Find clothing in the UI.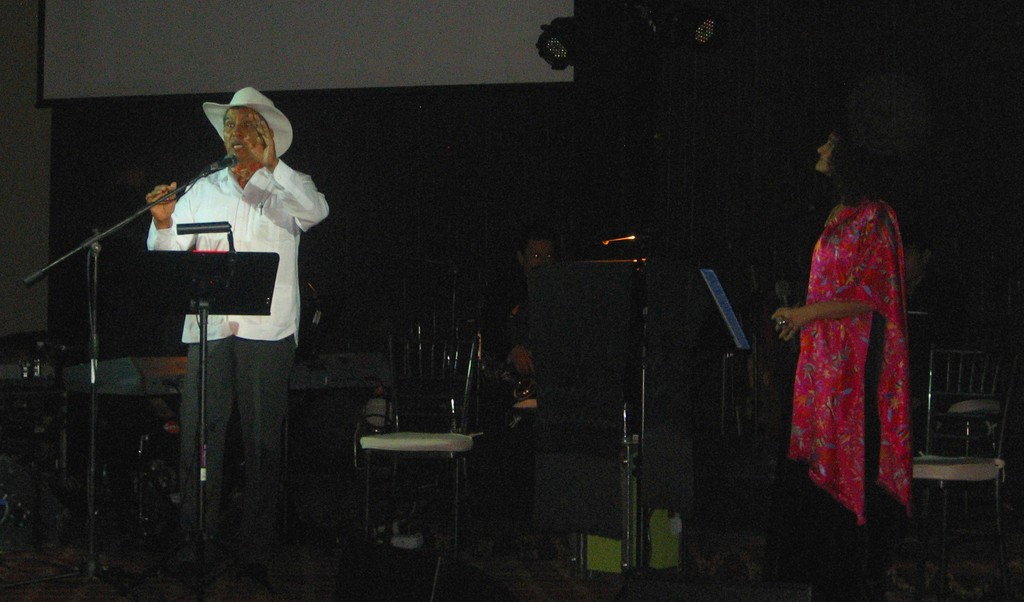
UI element at [x1=146, y1=152, x2=332, y2=569].
